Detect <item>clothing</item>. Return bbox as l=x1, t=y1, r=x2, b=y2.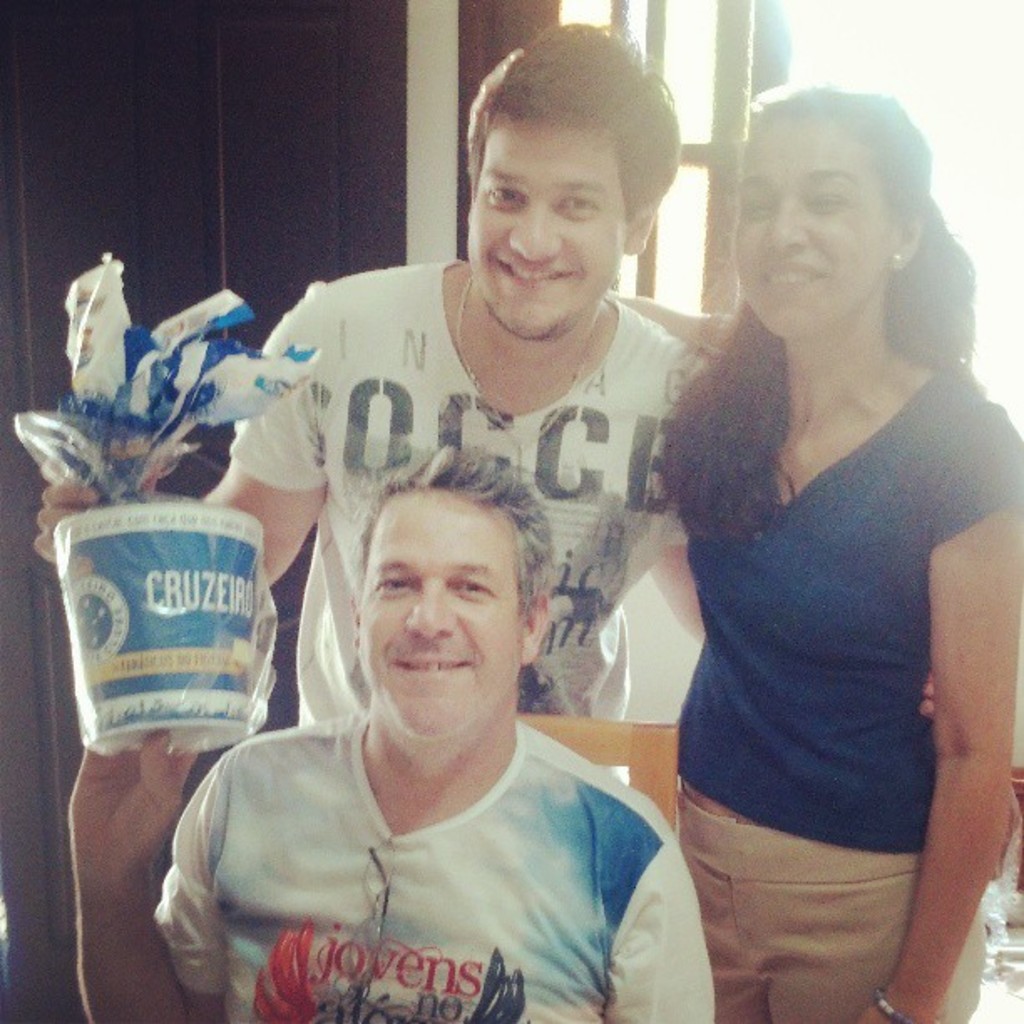
l=152, t=706, r=714, b=1022.
